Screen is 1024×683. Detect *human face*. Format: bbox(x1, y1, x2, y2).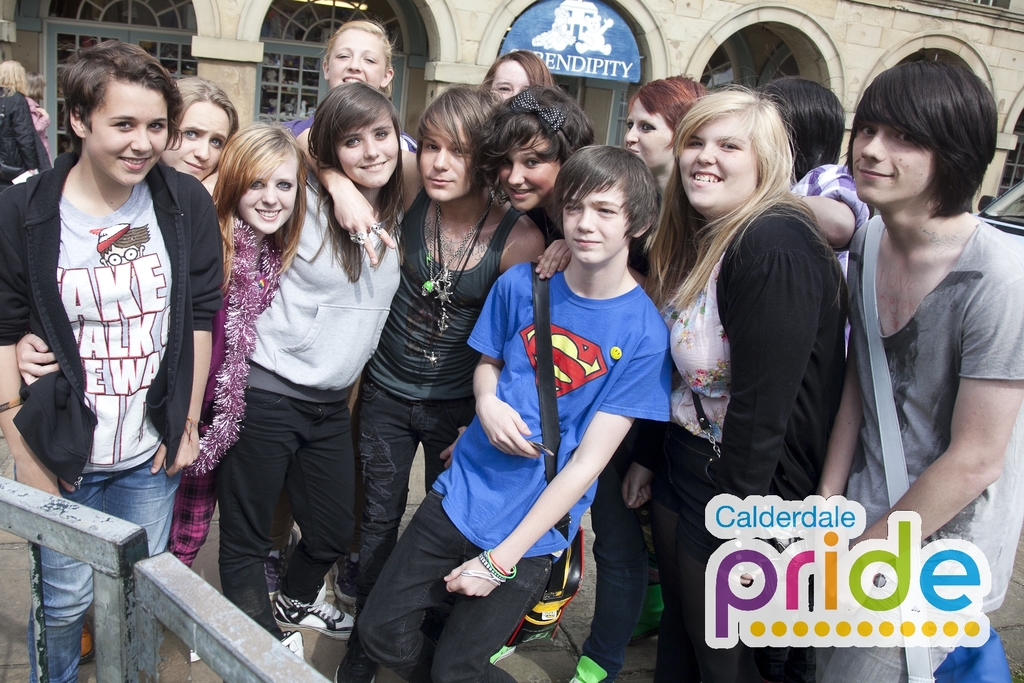
bbox(492, 60, 531, 103).
